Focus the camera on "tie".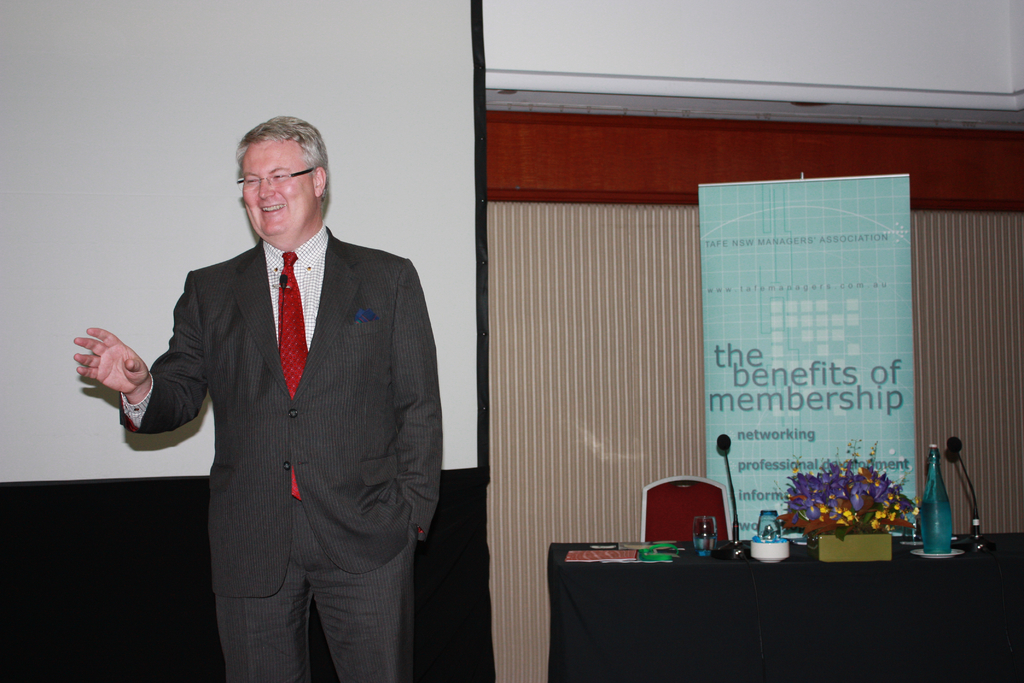
Focus region: Rect(278, 252, 308, 497).
